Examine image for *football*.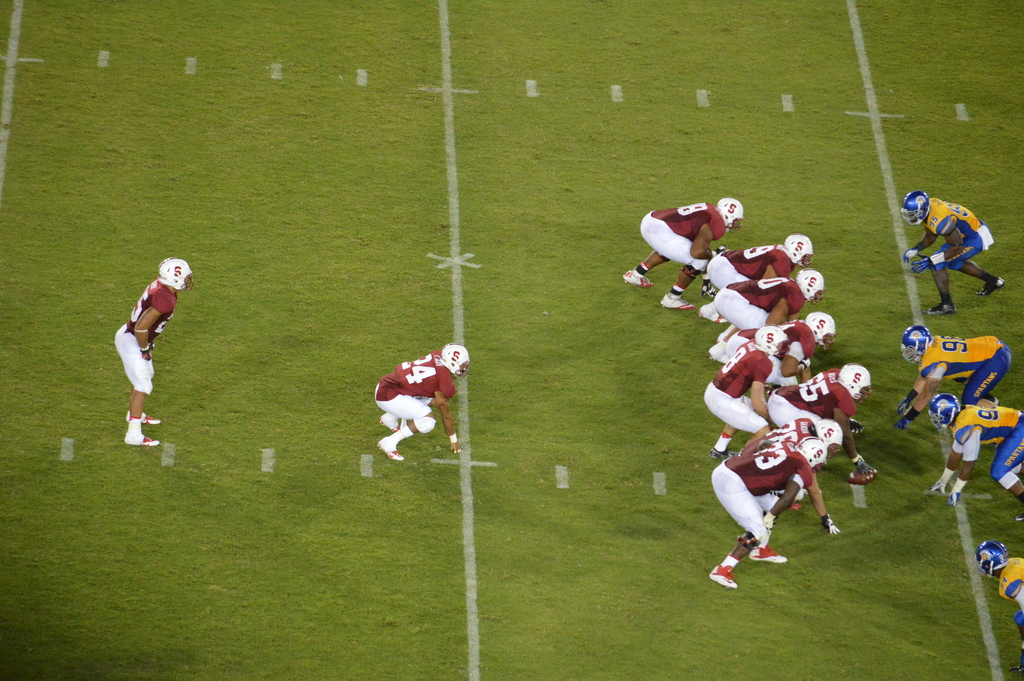
Examination result: (x1=847, y1=472, x2=874, y2=489).
